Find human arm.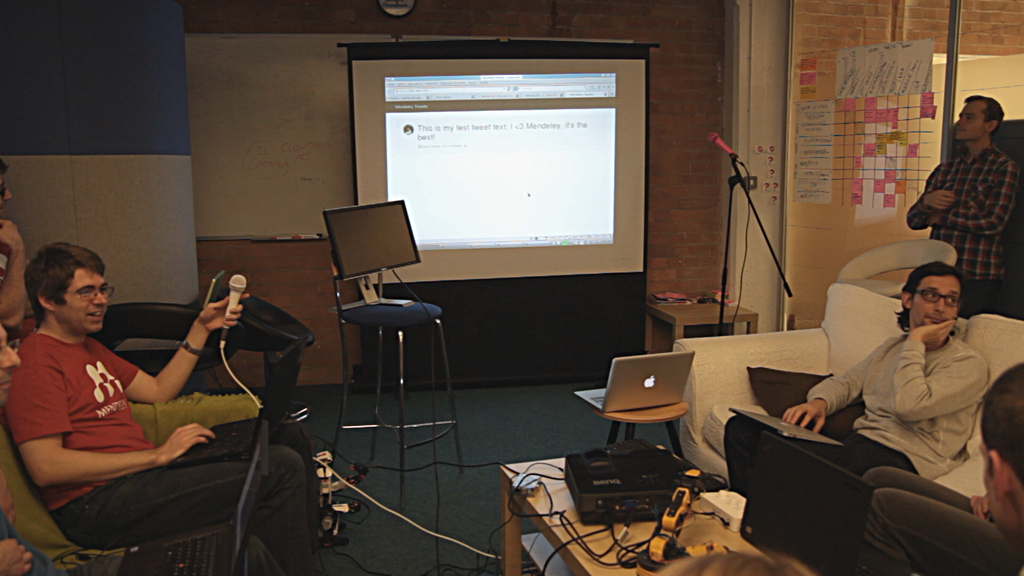
[left=780, top=339, right=881, bottom=435].
